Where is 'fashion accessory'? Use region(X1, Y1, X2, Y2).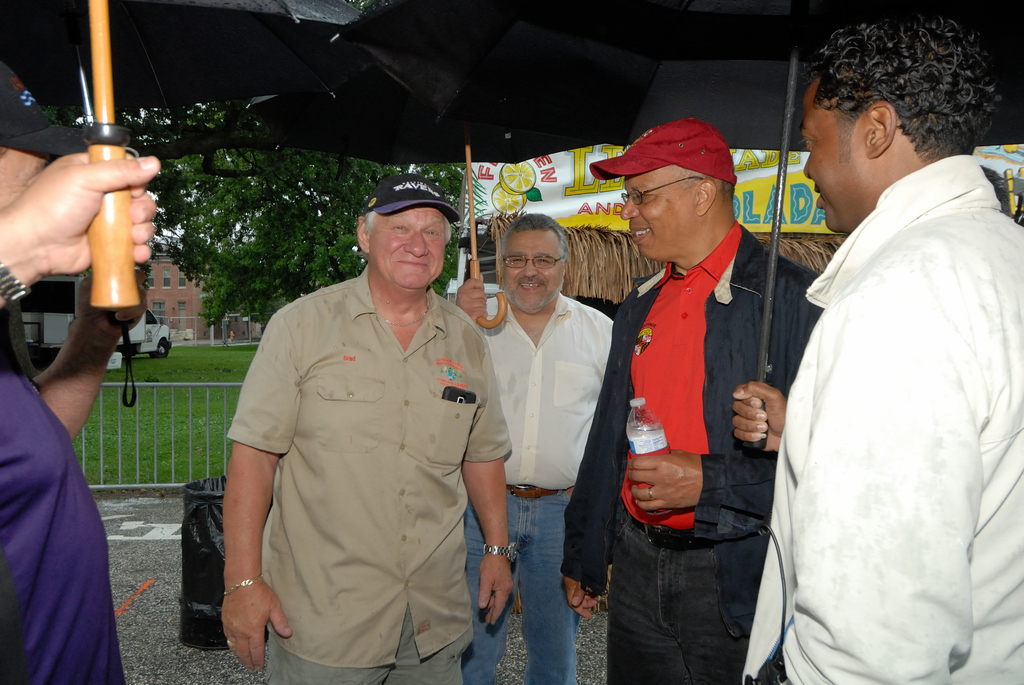
region(1, 262, 30, 304).
